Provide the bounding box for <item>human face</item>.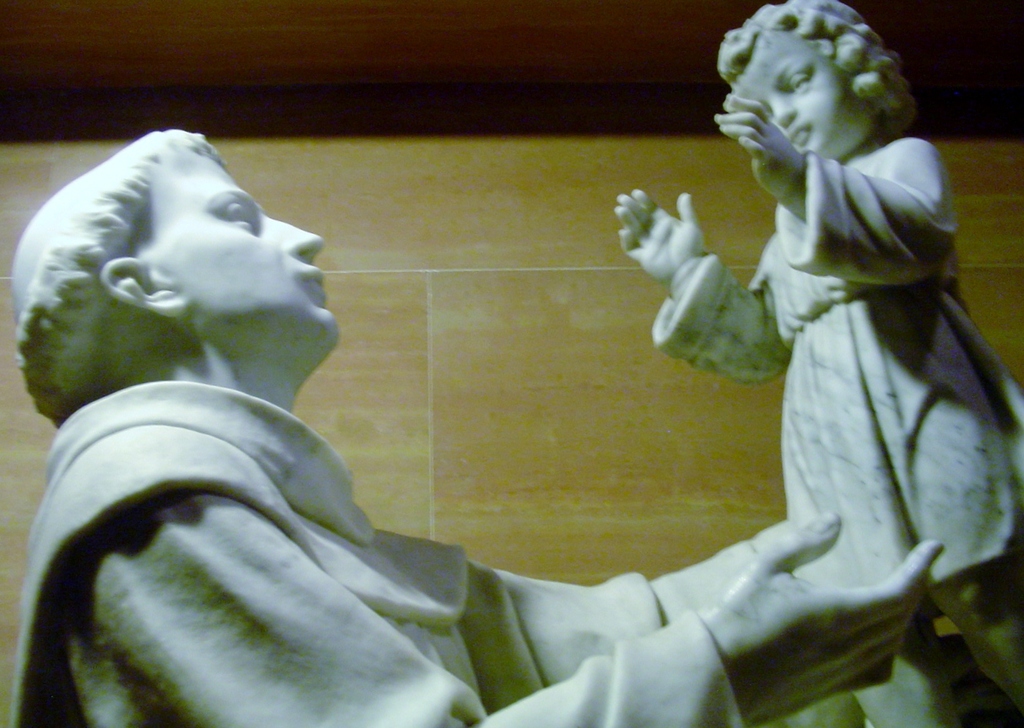
733:32:880:162.
